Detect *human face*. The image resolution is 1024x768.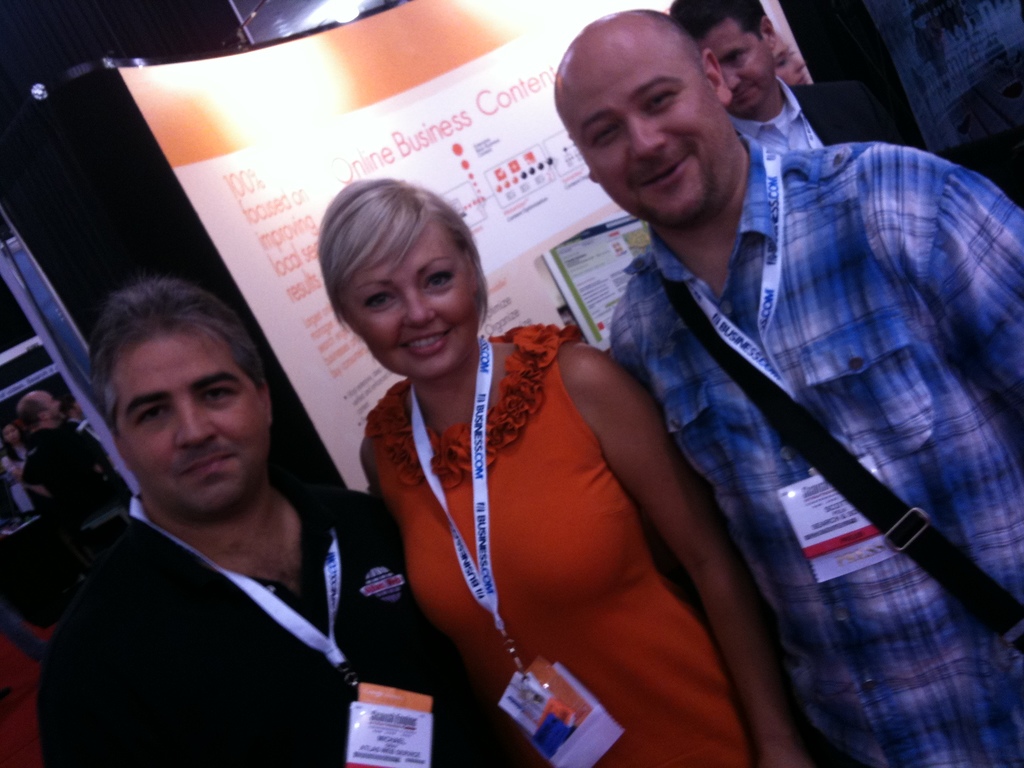
BBox(701, 15, 776, 114).
